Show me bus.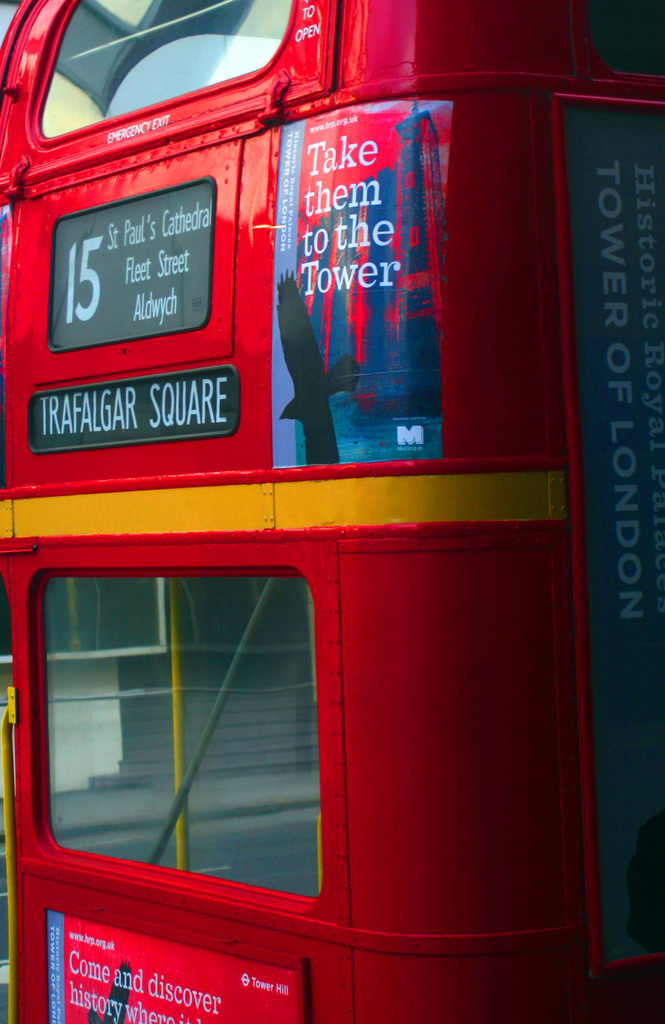
bus is here: 0:0:664:1022.
